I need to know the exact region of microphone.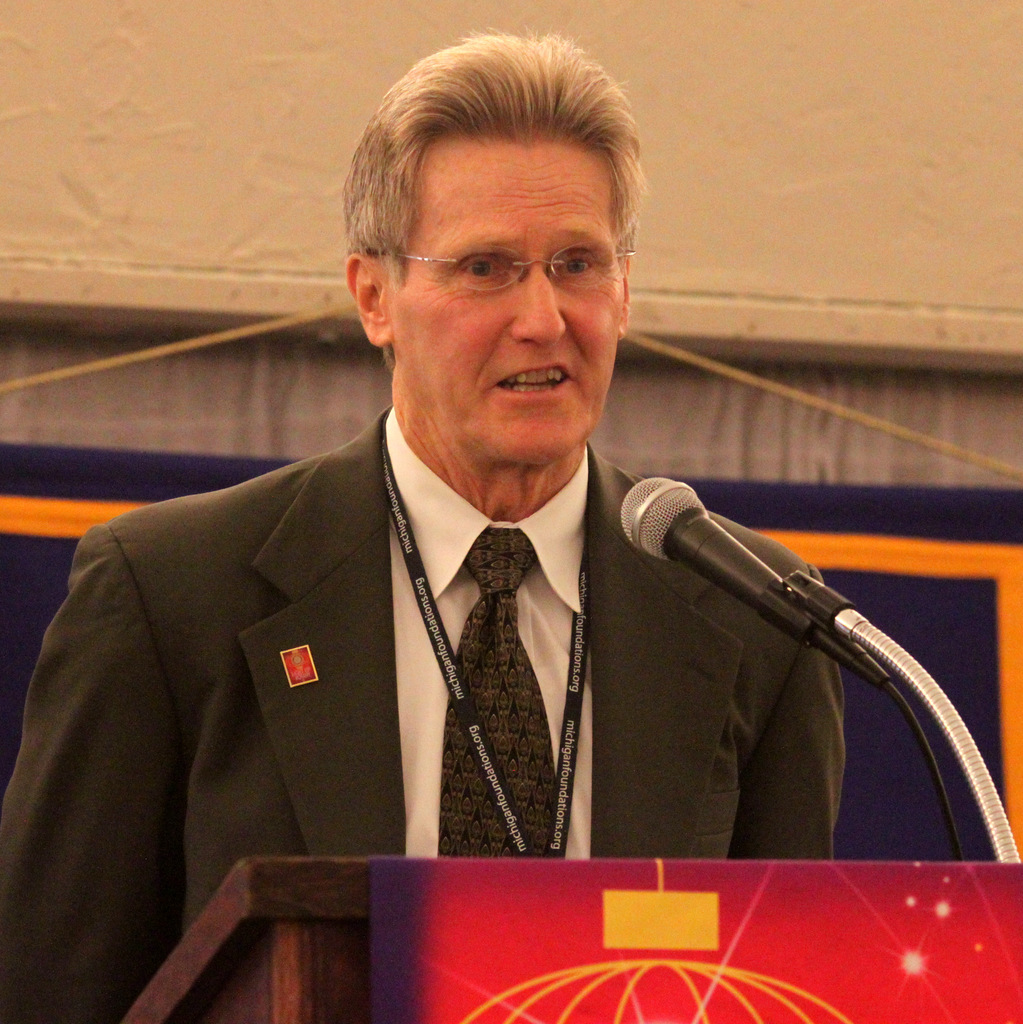
Region: {"left": 624, "top": 485, "right": 931, "bottom": 720}.
